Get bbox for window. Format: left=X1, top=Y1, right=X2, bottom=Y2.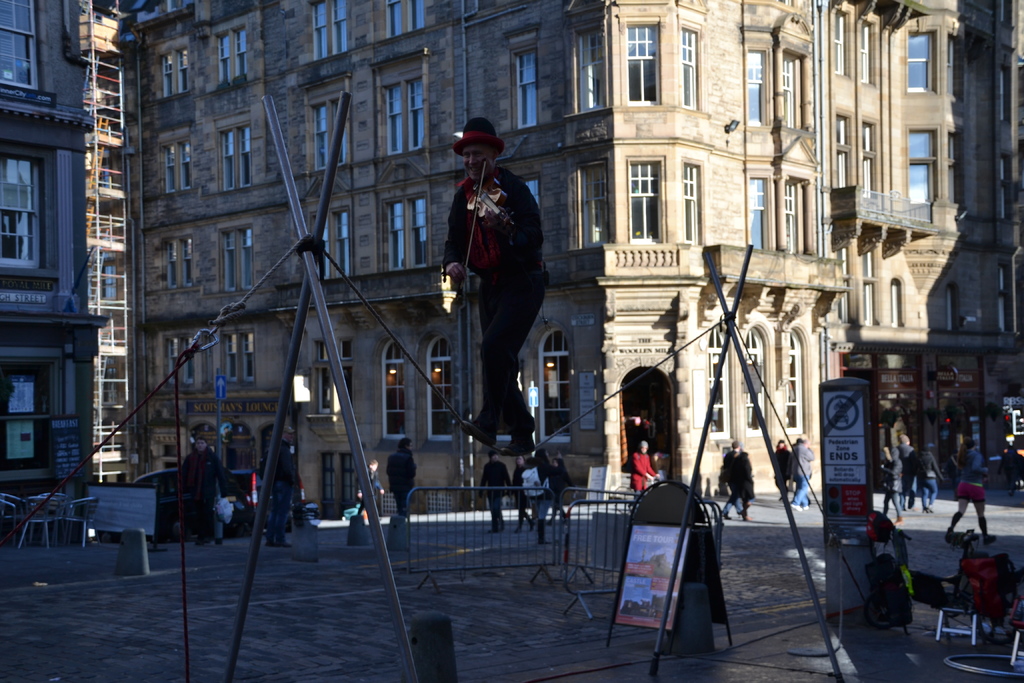
left=533, top=327, right=570, bottom=438.
